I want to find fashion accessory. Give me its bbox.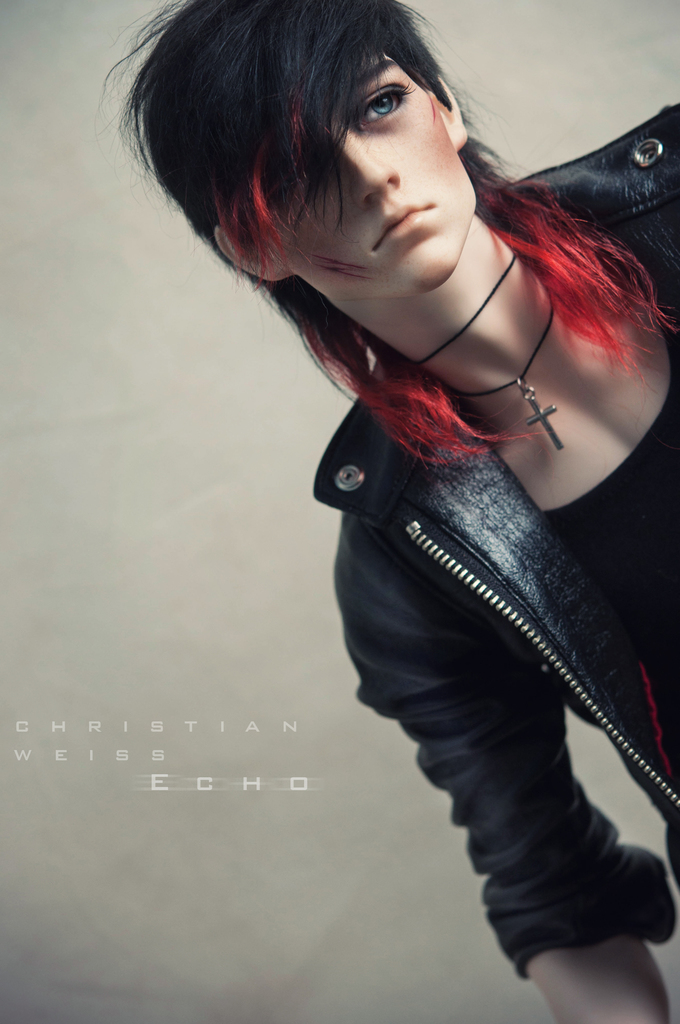
433 276 560 451.
